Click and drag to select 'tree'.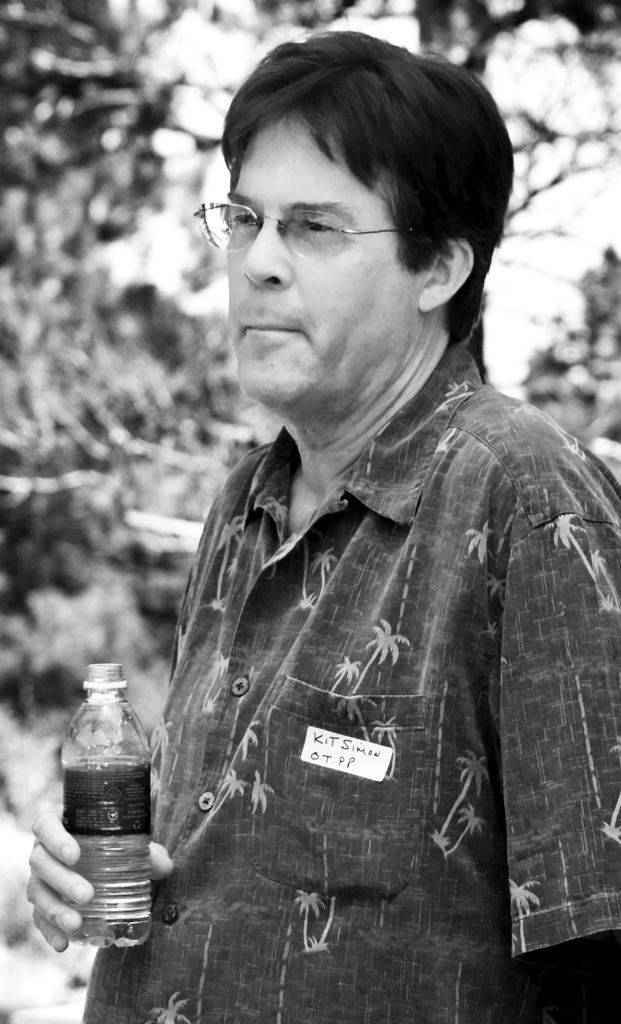
Selection: detection(0, 0, 186, 455).
